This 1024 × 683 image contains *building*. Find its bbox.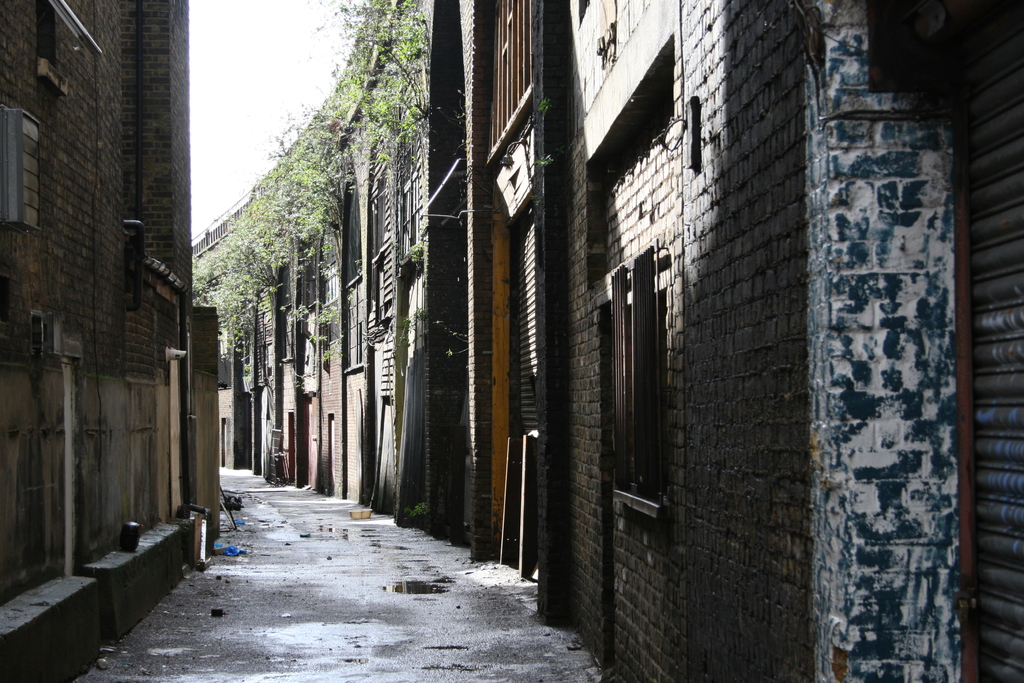
184 306 218 525.
